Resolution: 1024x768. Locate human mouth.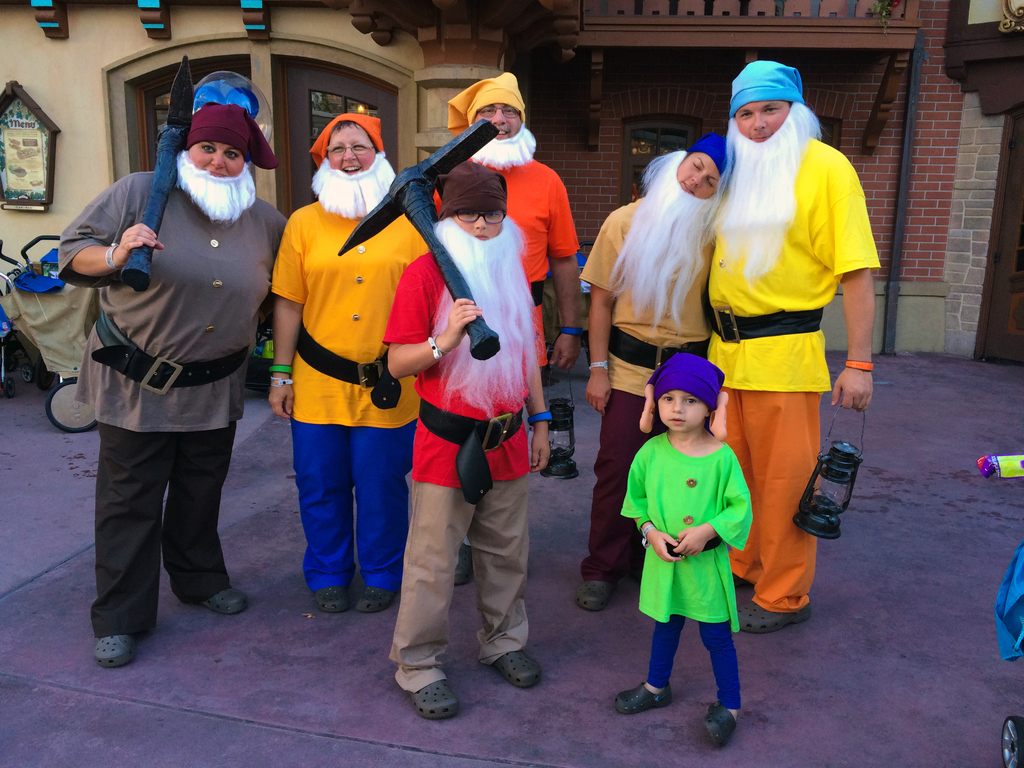
{"left": 755, "top": 134, "right": 772, "bottom": 138}.
